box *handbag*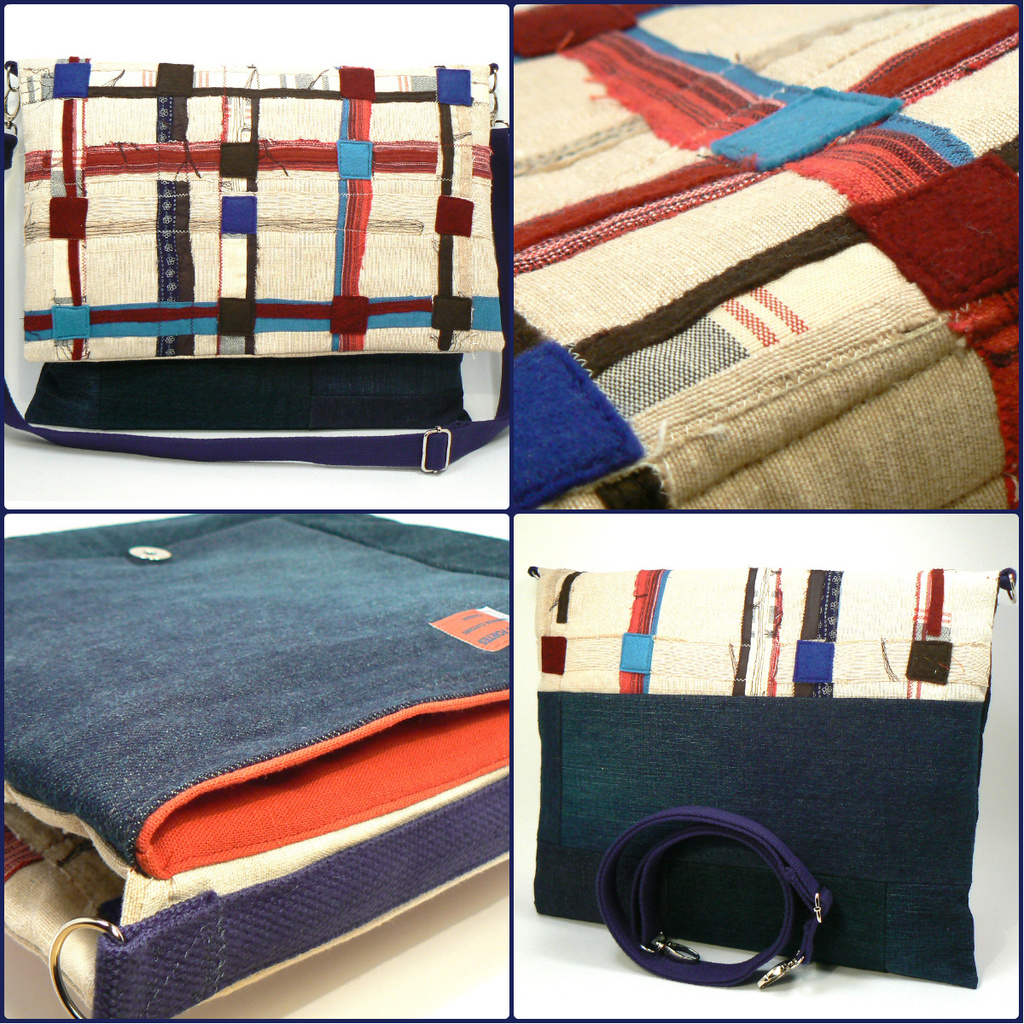
locate(532, 561, 1022, 995)
